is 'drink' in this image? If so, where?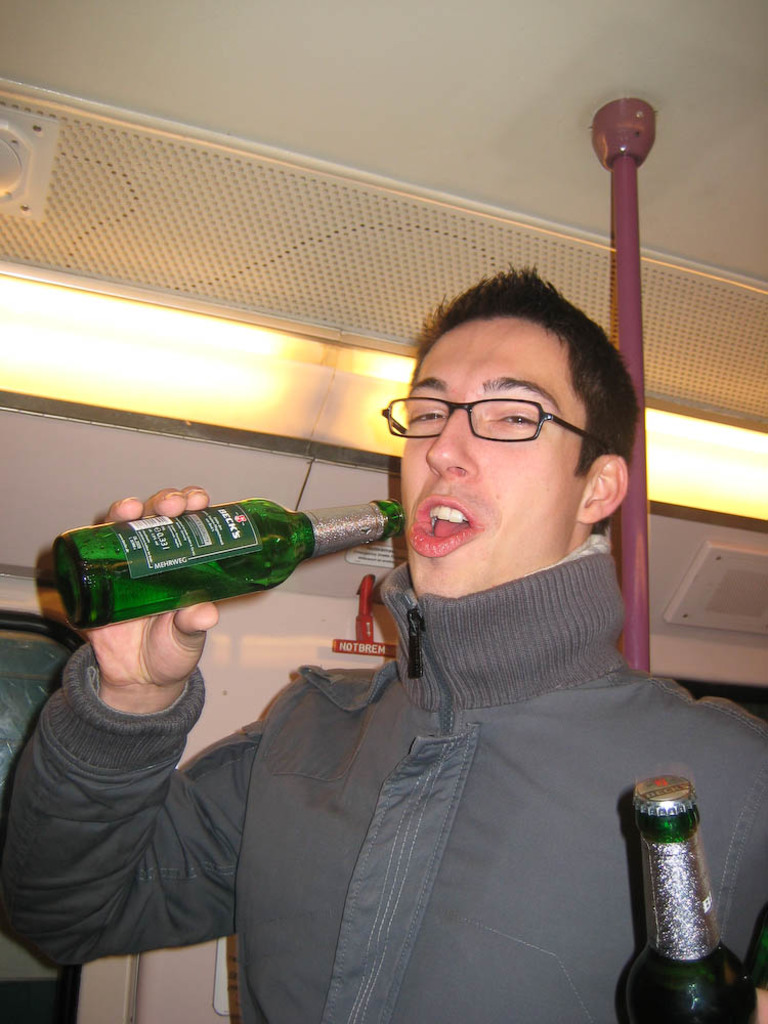
Yes, at pyautogui.locateOnScreen(624, 766, 741, 1014).
